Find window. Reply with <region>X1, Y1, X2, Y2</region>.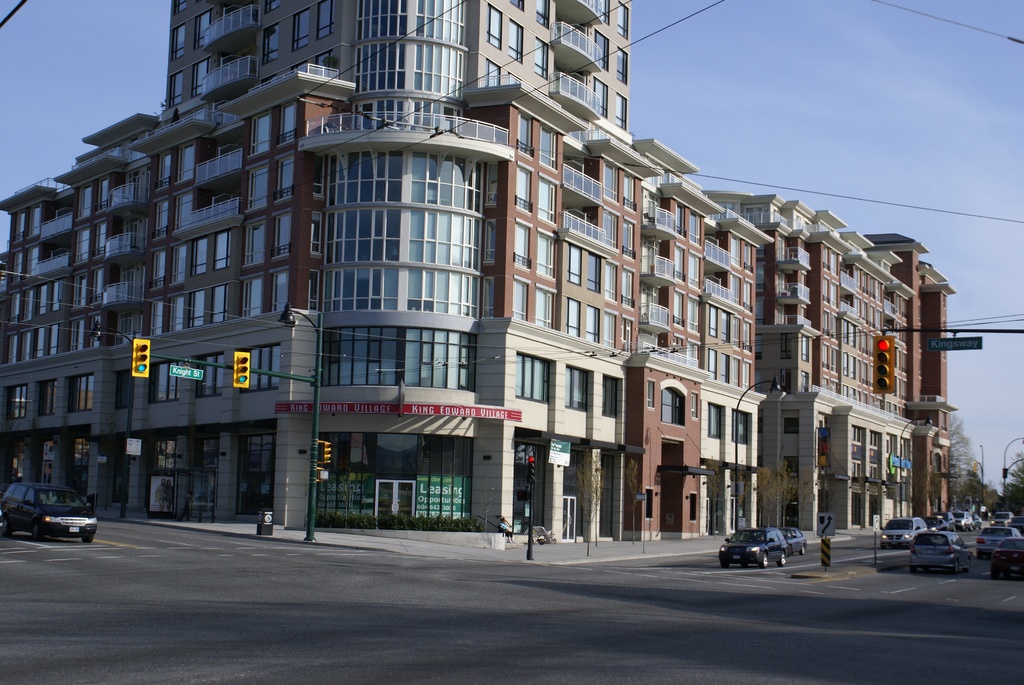
<region>81, 230, 92, 267</region>.
